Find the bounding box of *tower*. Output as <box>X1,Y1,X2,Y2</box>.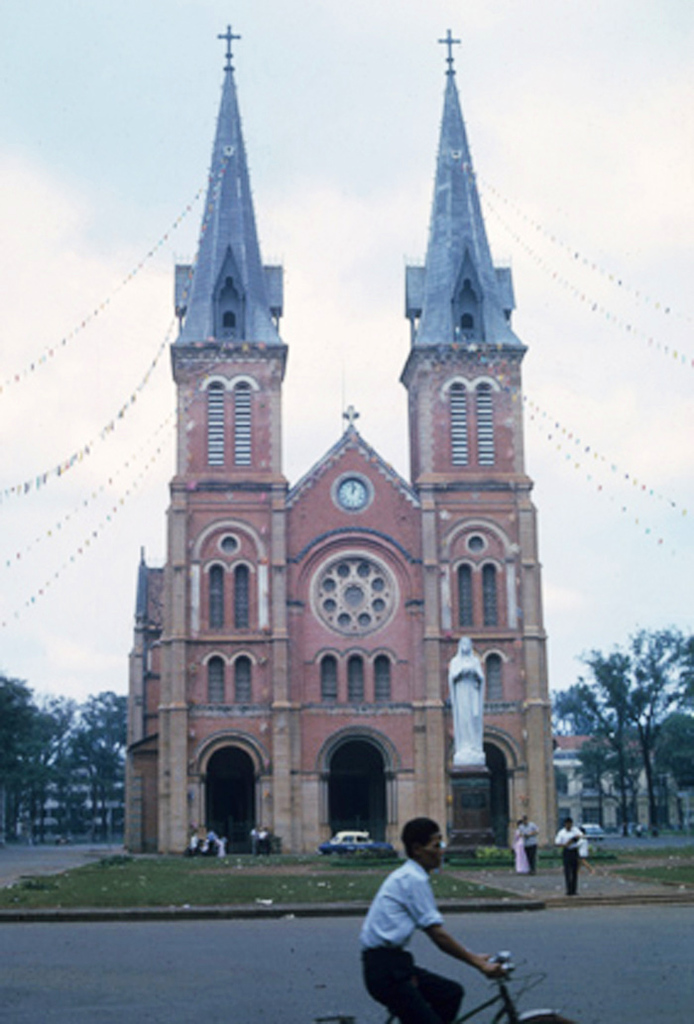
<box>90,0,597,944</box>.
